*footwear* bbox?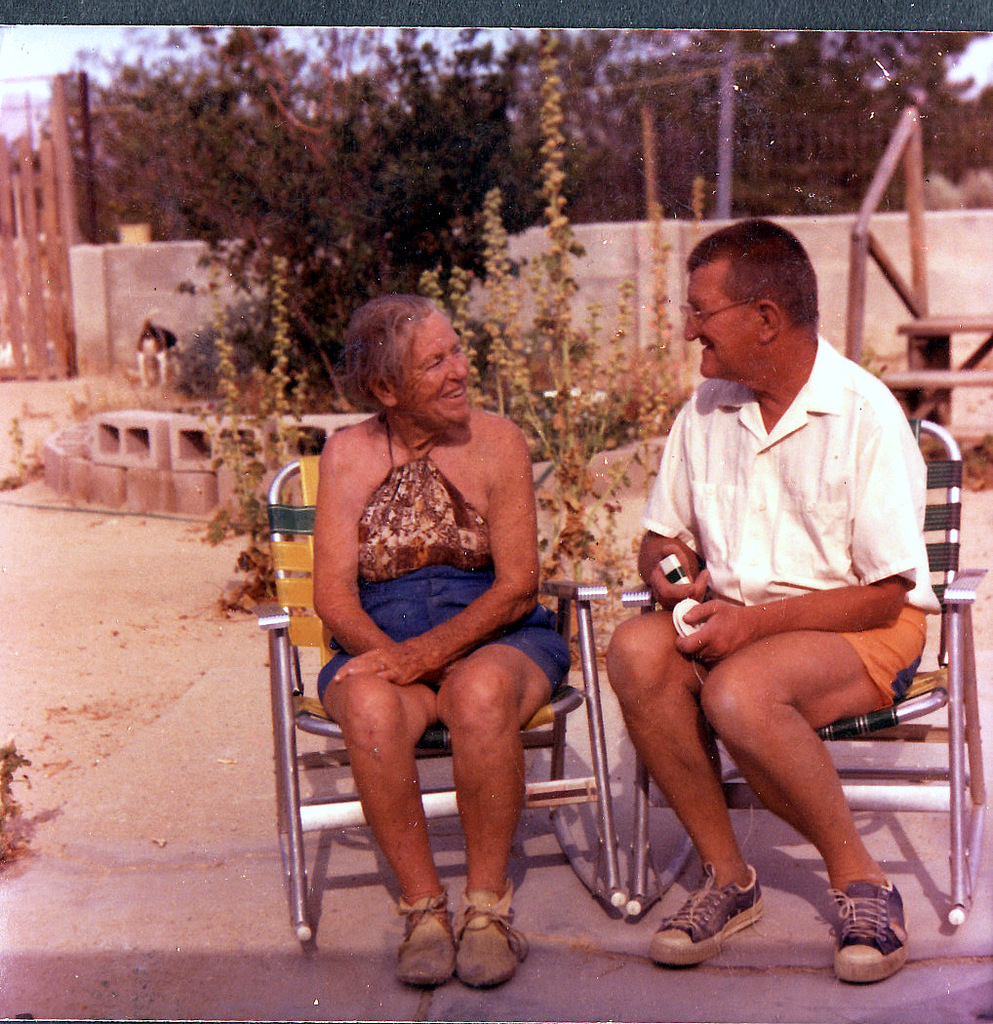
BBox(827, 869, 931, 970)
